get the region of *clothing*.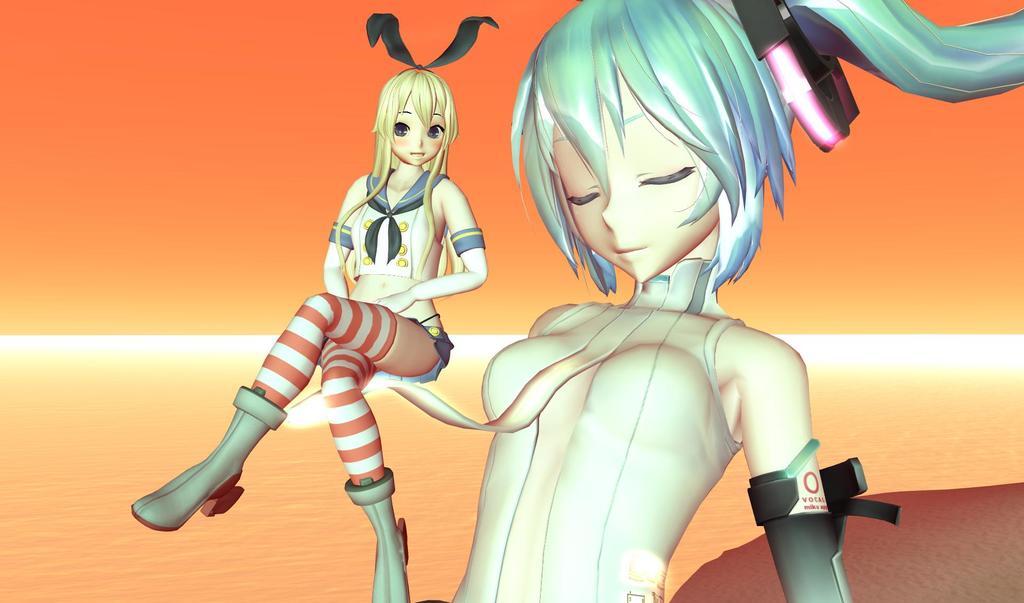
[x1=353, y1=167, x2=447, y2=278].
